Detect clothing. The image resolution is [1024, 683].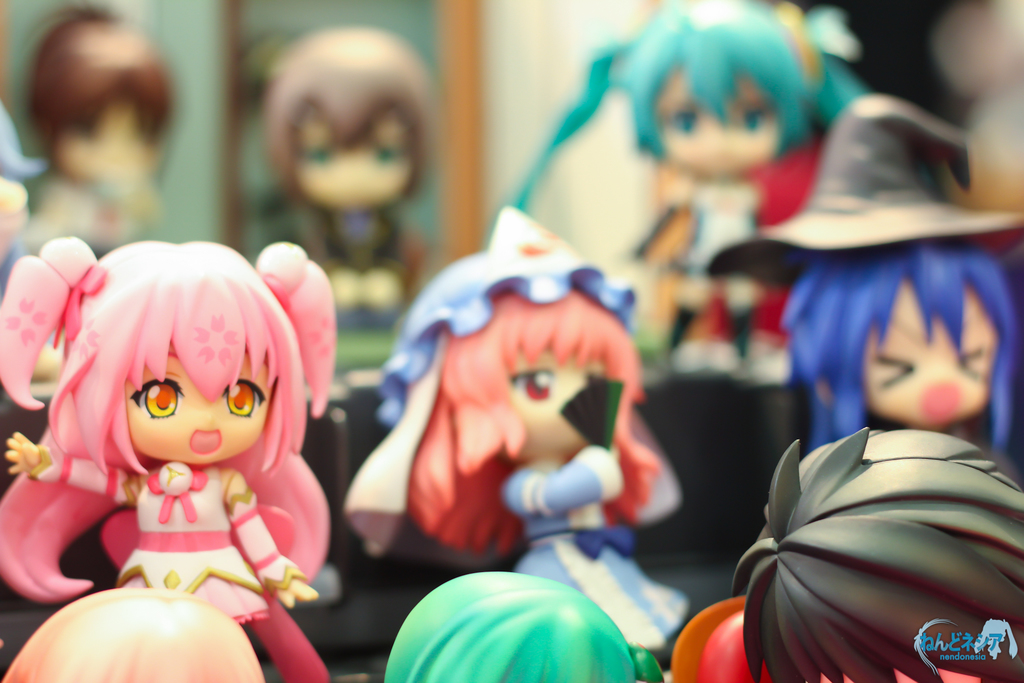
506,446,694,647.
